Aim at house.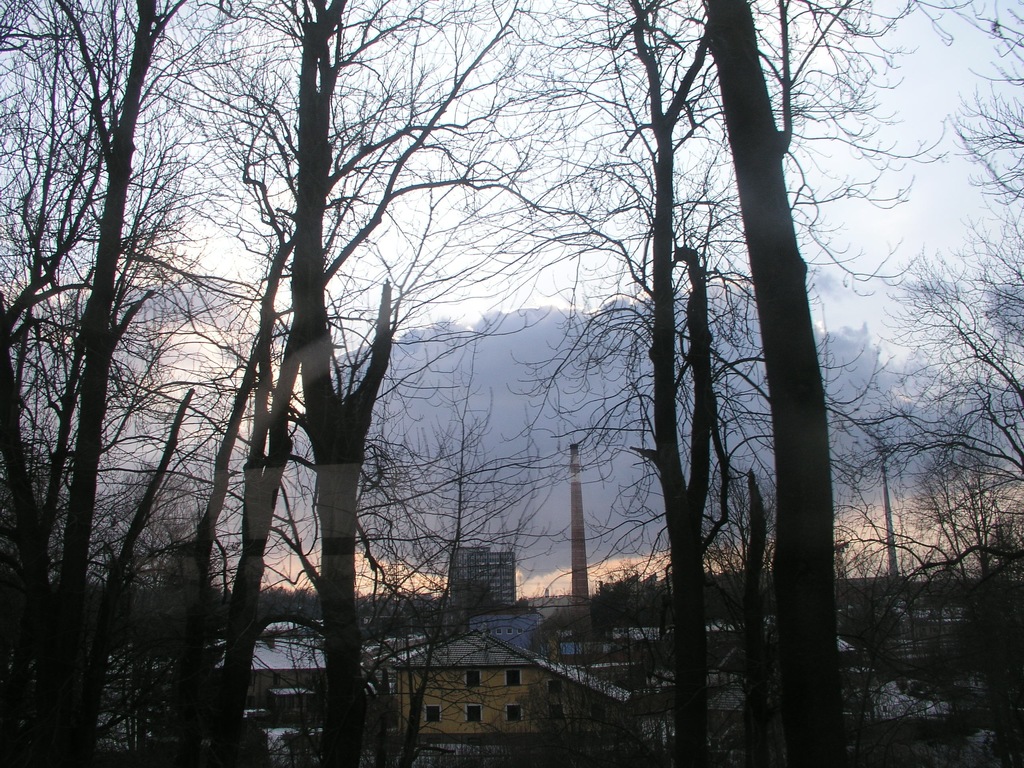
Aimed at (x1=441, y1=540, x2=515, y2=623).
